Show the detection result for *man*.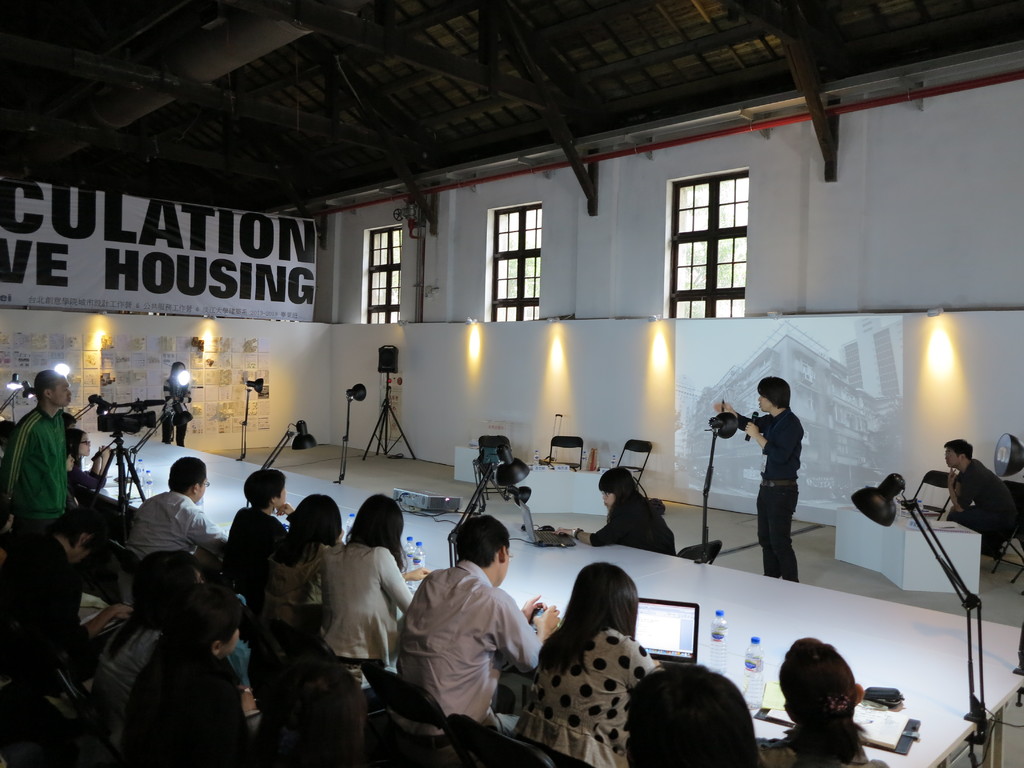
bbox=[716, 376, 800, 585].
